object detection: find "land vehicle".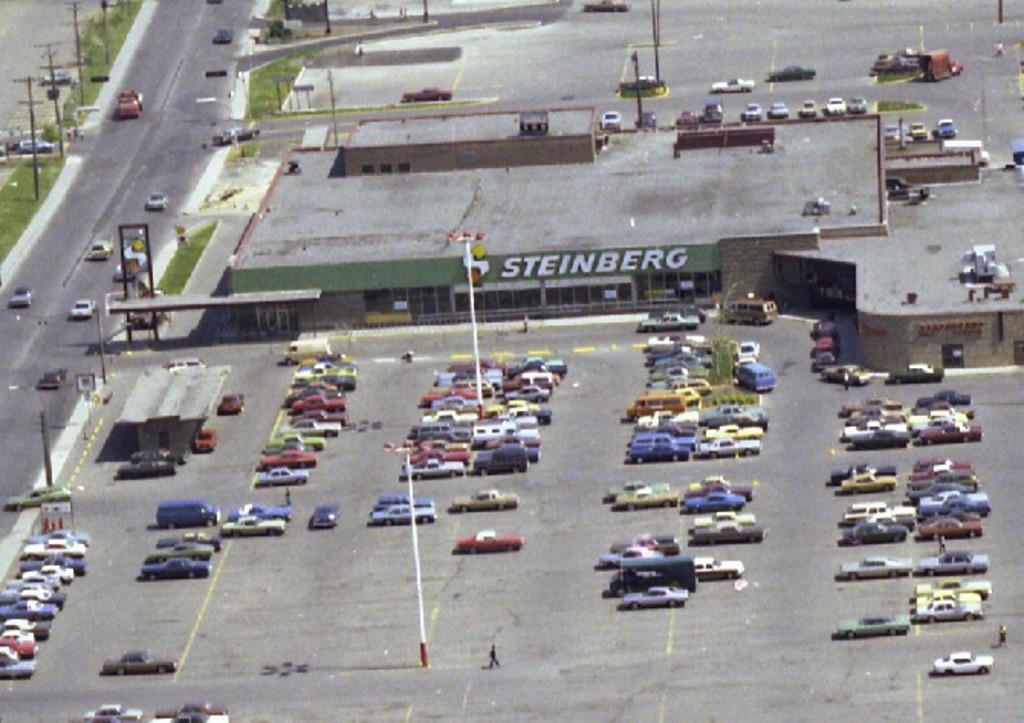
410:414:475:428.
